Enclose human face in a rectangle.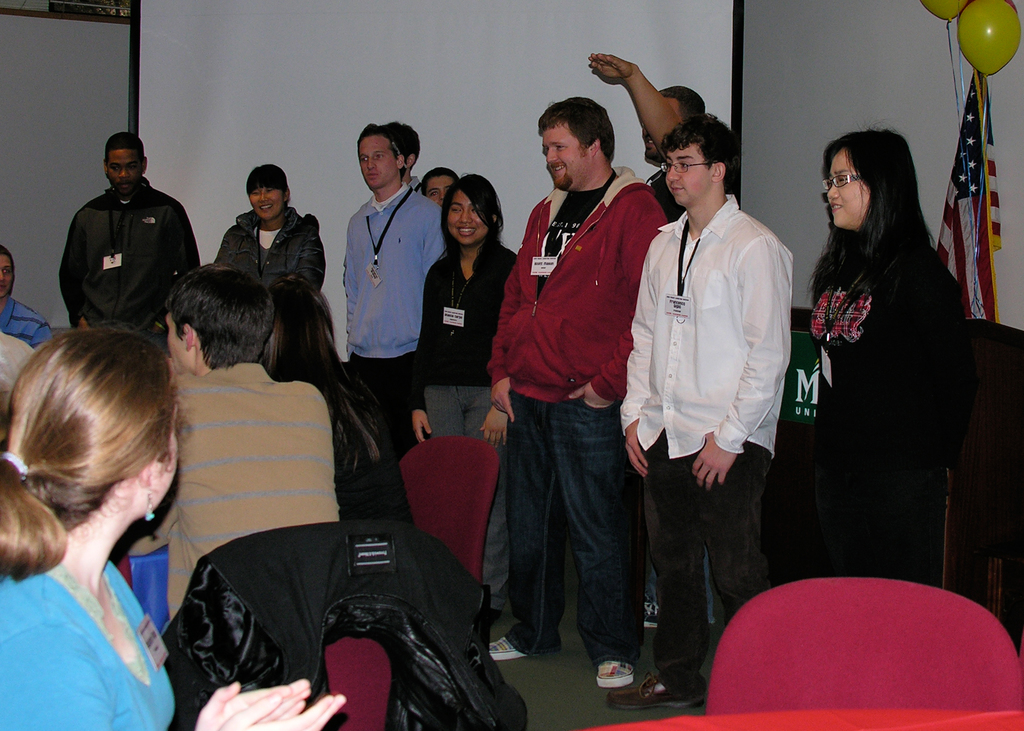
box(540, 119, 582, 191).
